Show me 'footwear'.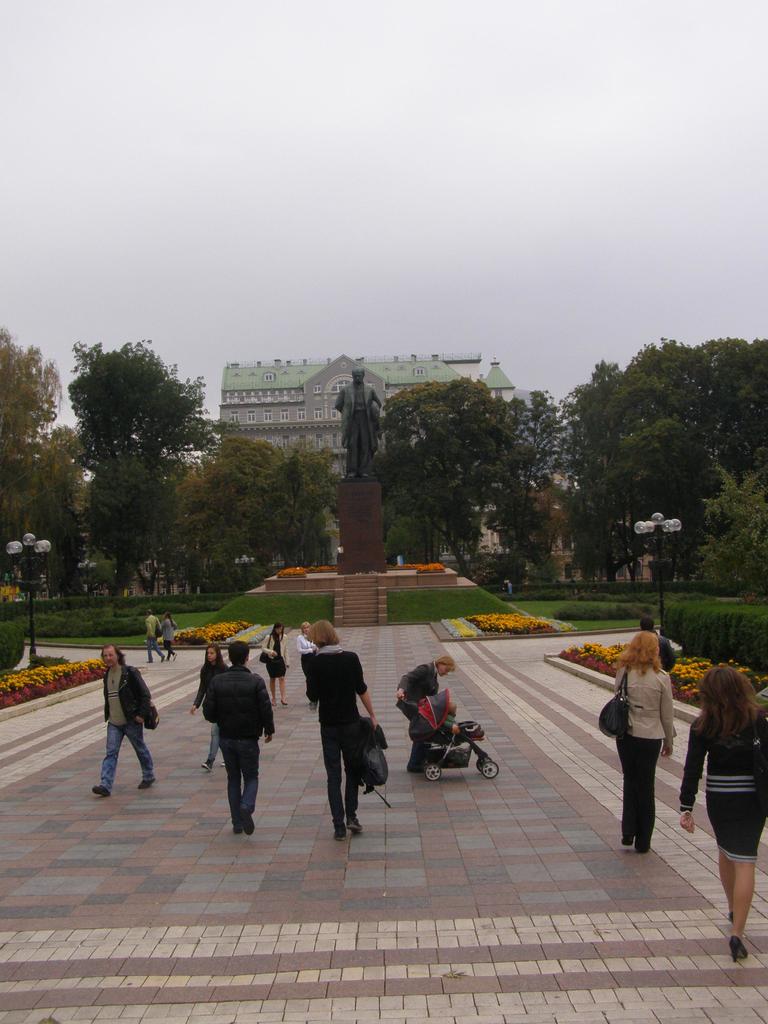
'footwear' is here: <region>203, 761, 210, 771</region>.
